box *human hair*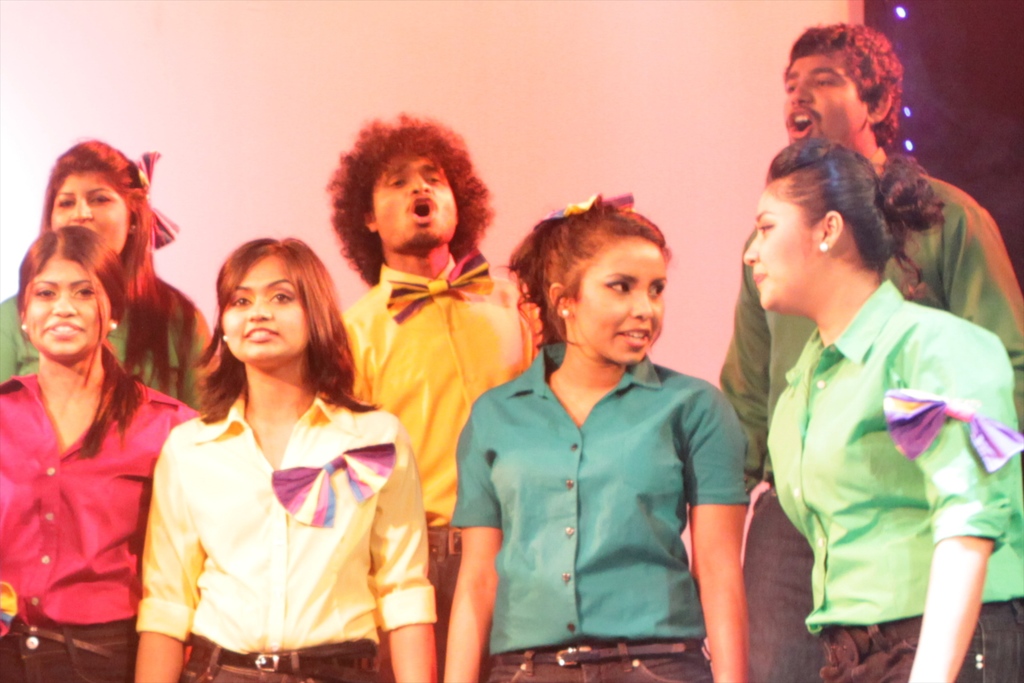
<bbox>315, 119, 480, 280</bbox>
